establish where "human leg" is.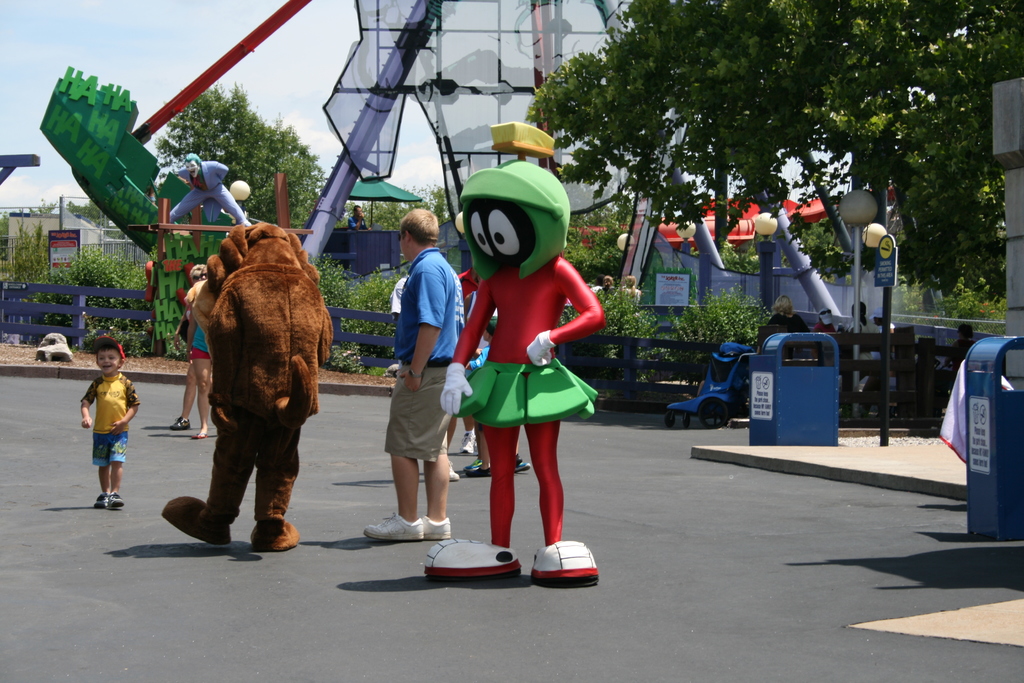
Established at bbox(364, 452, 422, 547).
